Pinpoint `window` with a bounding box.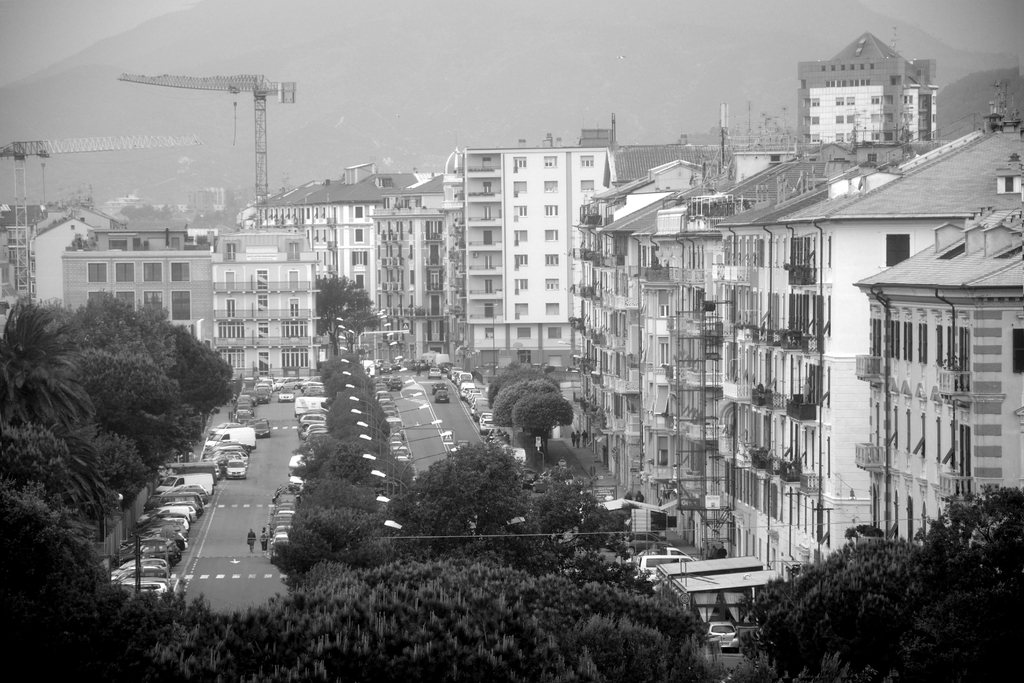
BBox(284, 344, 312, 369).
